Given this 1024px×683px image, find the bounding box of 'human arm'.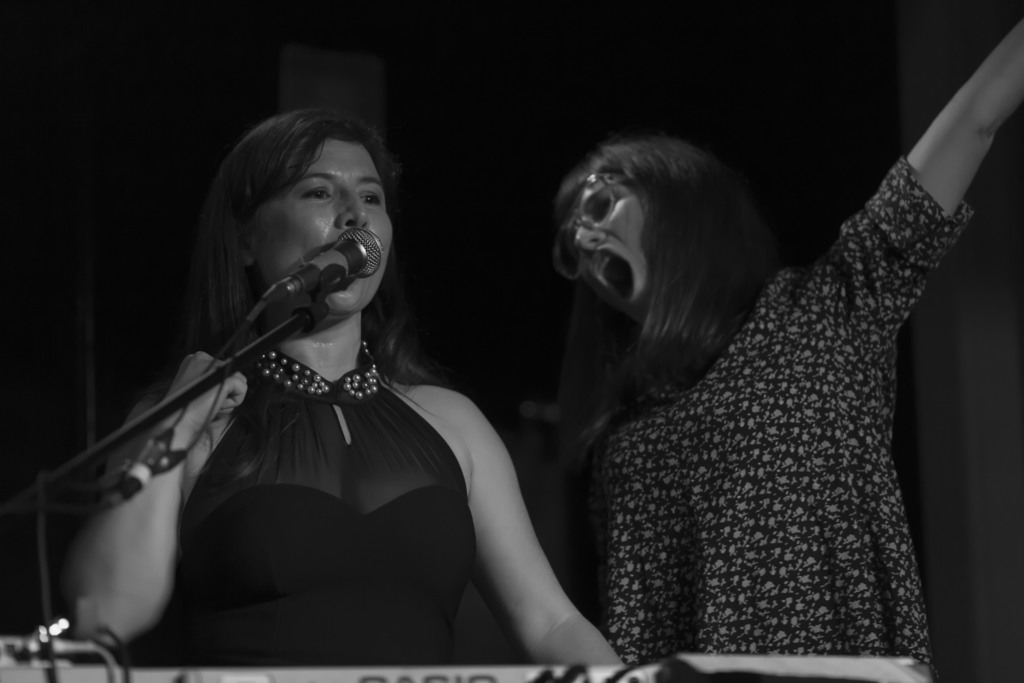
(820,9,1023,339).
